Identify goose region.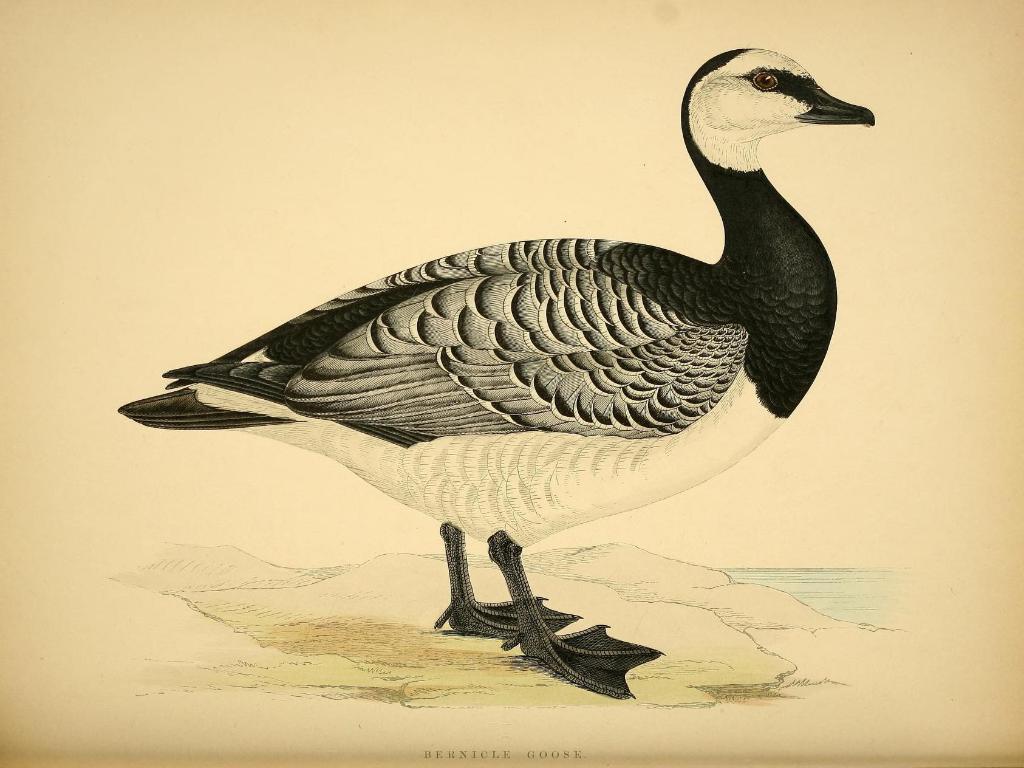
Region: bbox=[120, 49, 878, 698].
